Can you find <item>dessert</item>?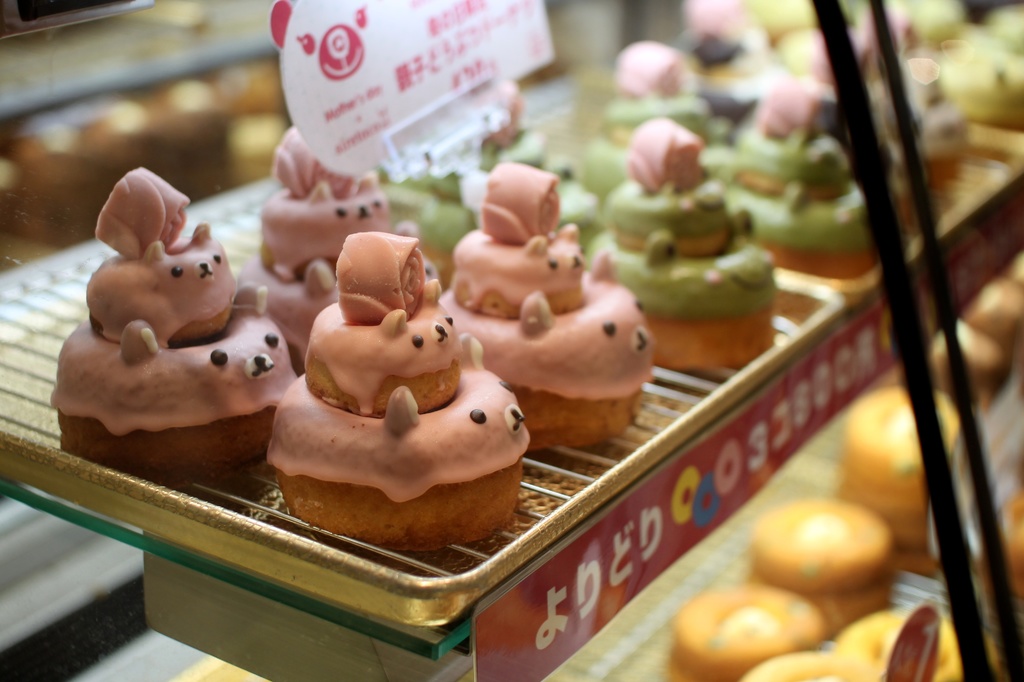
Yes, bounding box: 724:33:803:106.
